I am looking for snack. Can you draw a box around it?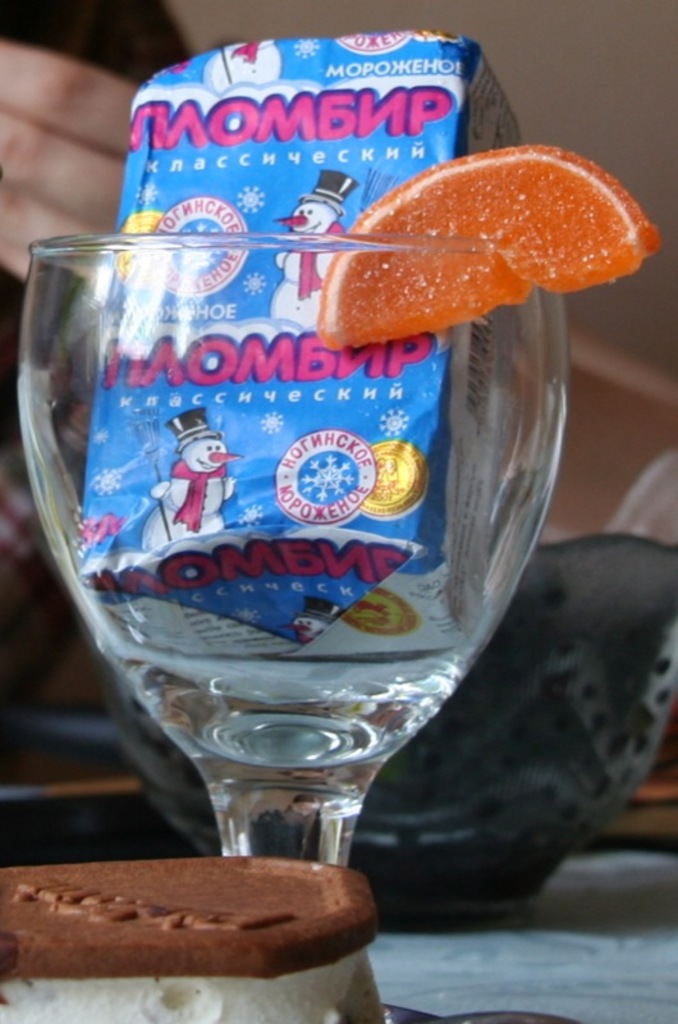
Sure, the bounding box is {"x1": 0, "y1": 849, "x2": 385, "y2": 1023}.
